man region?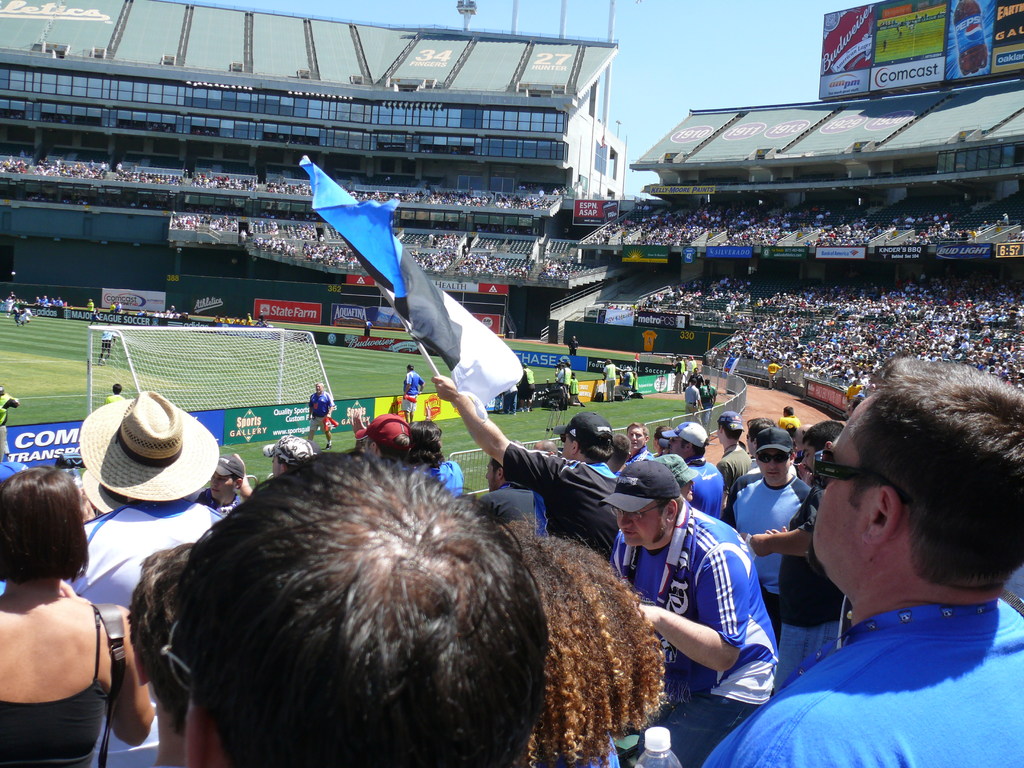
307/381/337/446
